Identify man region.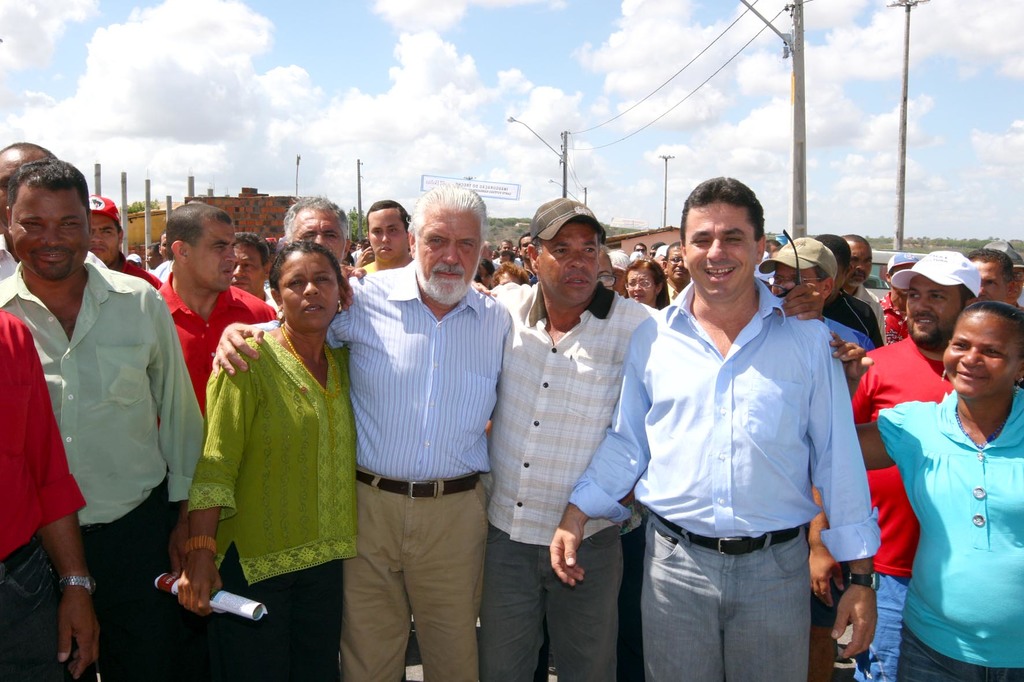
Region: 360 200 420 280.
